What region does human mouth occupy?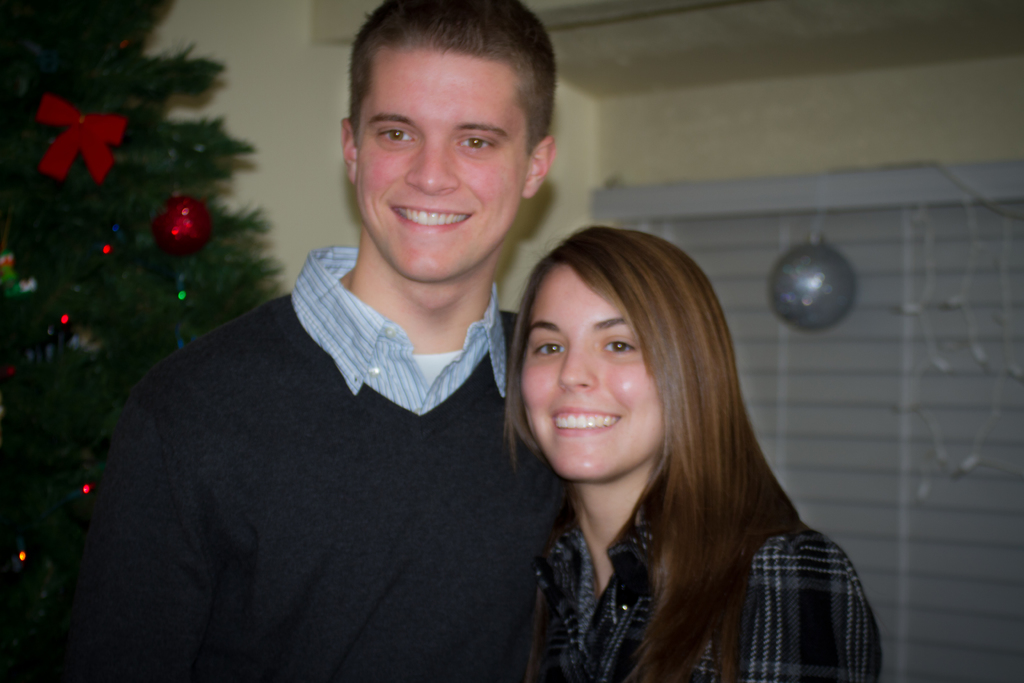
box(548, 404, 623, 440).
